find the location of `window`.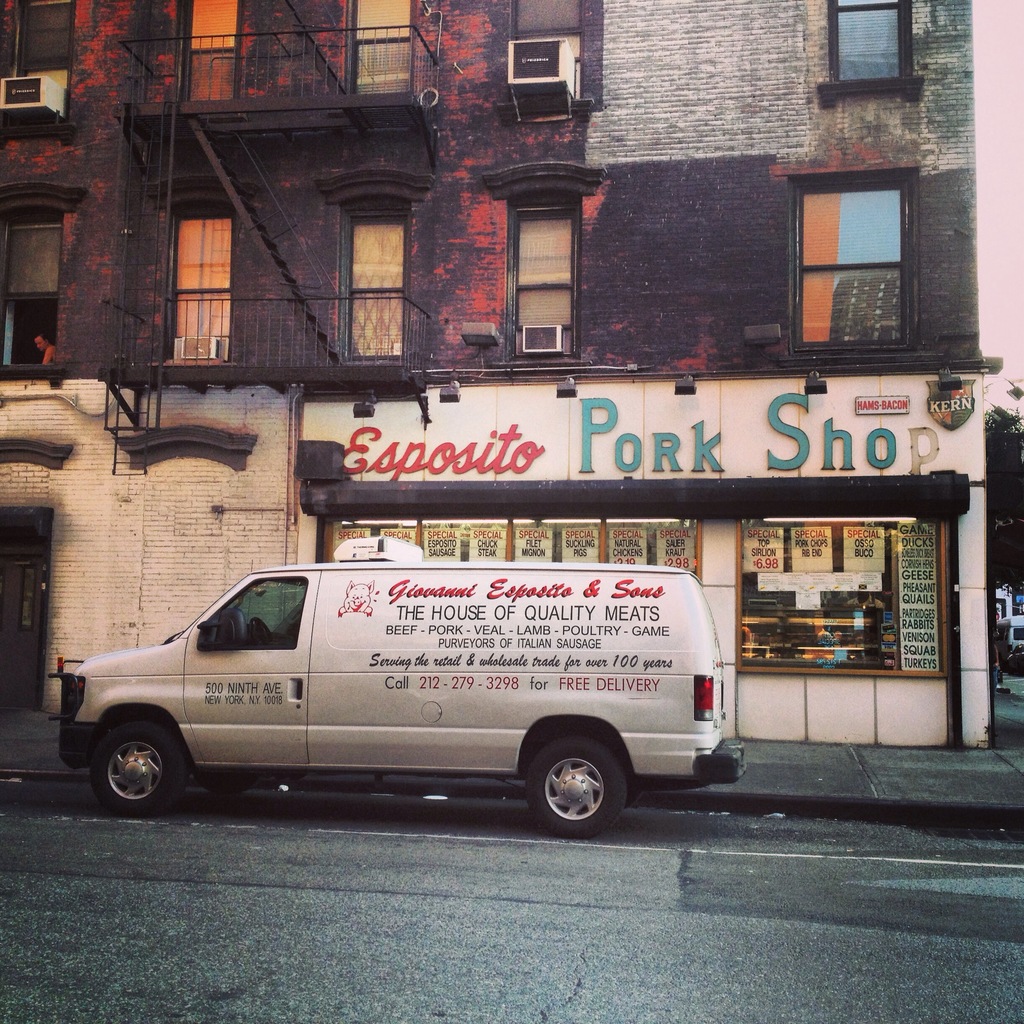
Location: x1=11 y1=1 x2=68 y2=90.
